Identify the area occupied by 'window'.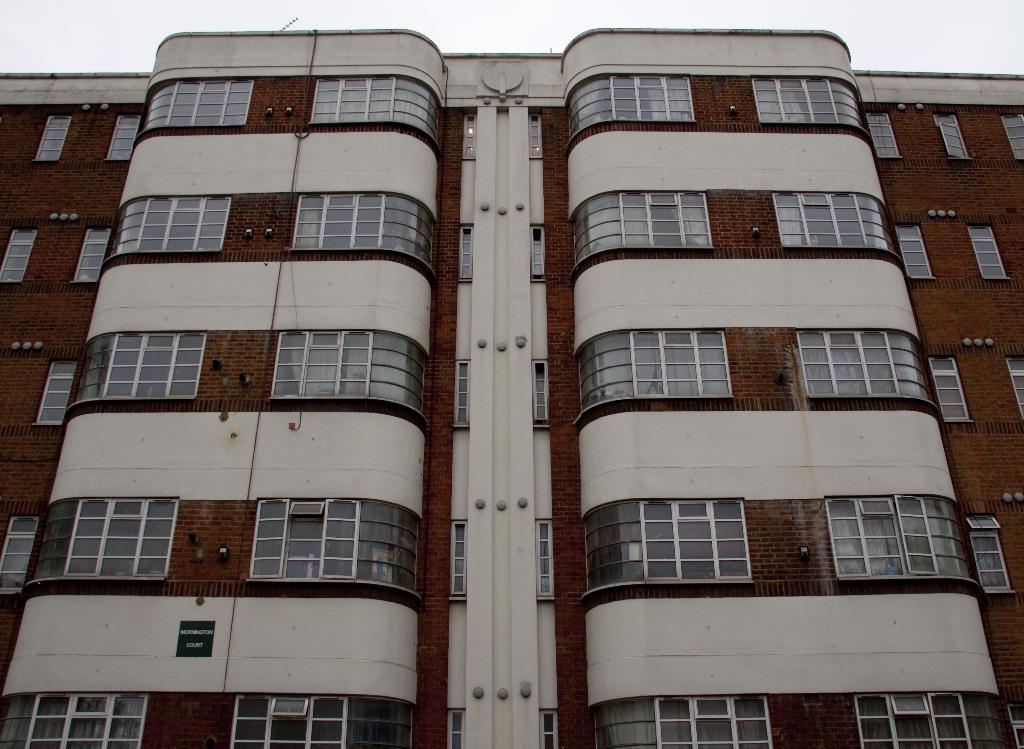
Area: 540 709 556 748.
